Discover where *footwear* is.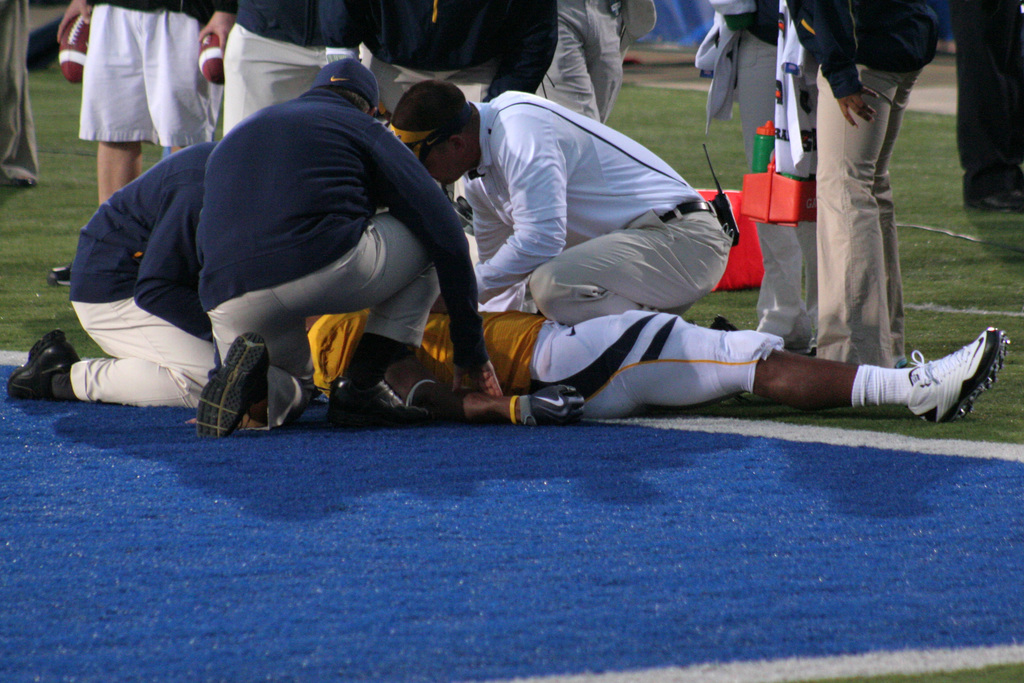
Discovered at {"x1": 707, "y1": 314, "x2": 738, "y2": 334}.
